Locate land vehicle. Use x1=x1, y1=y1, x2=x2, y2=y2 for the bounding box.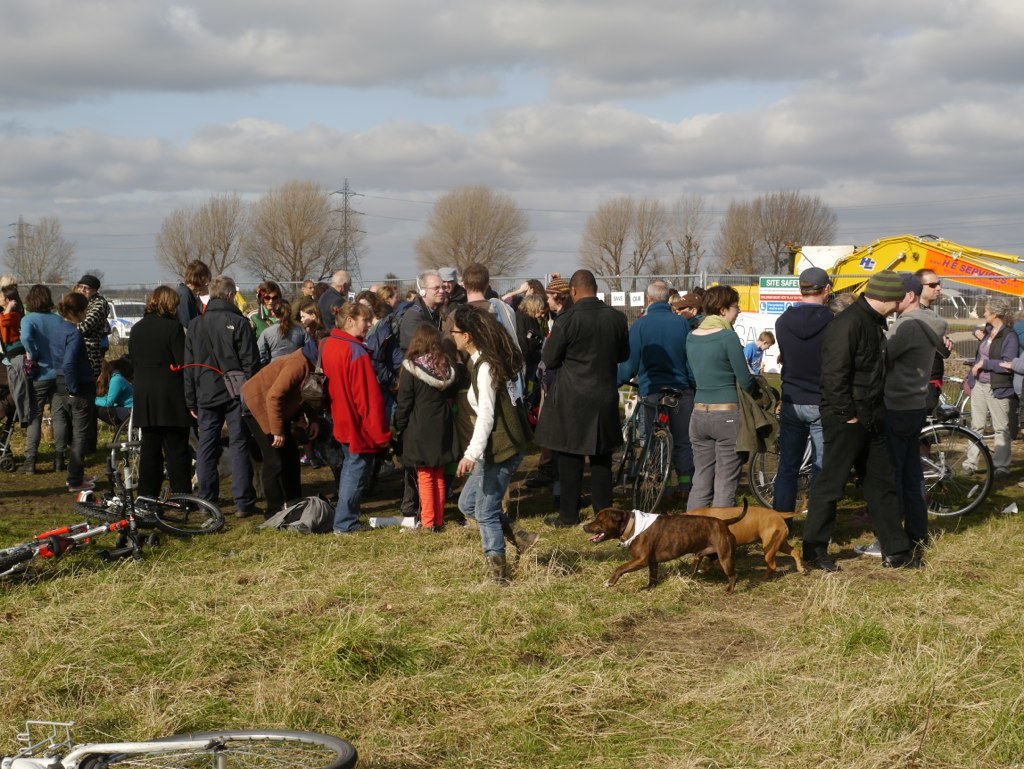
x1=21, y1=465, x2=224, y2=580.
